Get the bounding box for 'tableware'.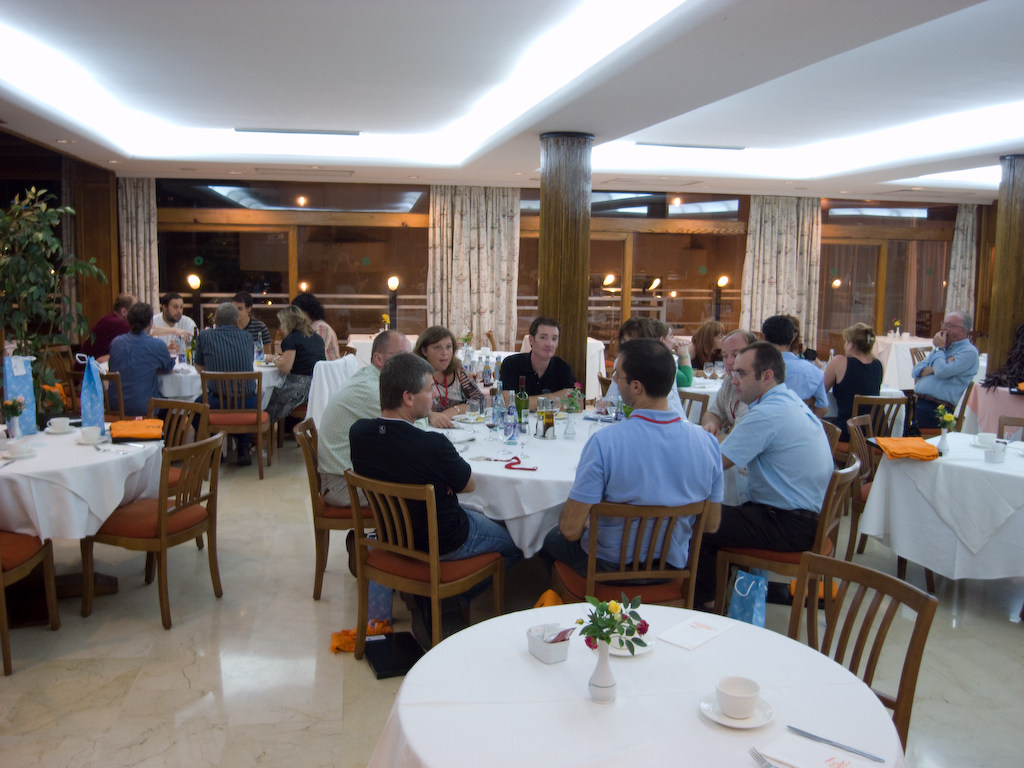
<box>977,430,998,444</box>.
